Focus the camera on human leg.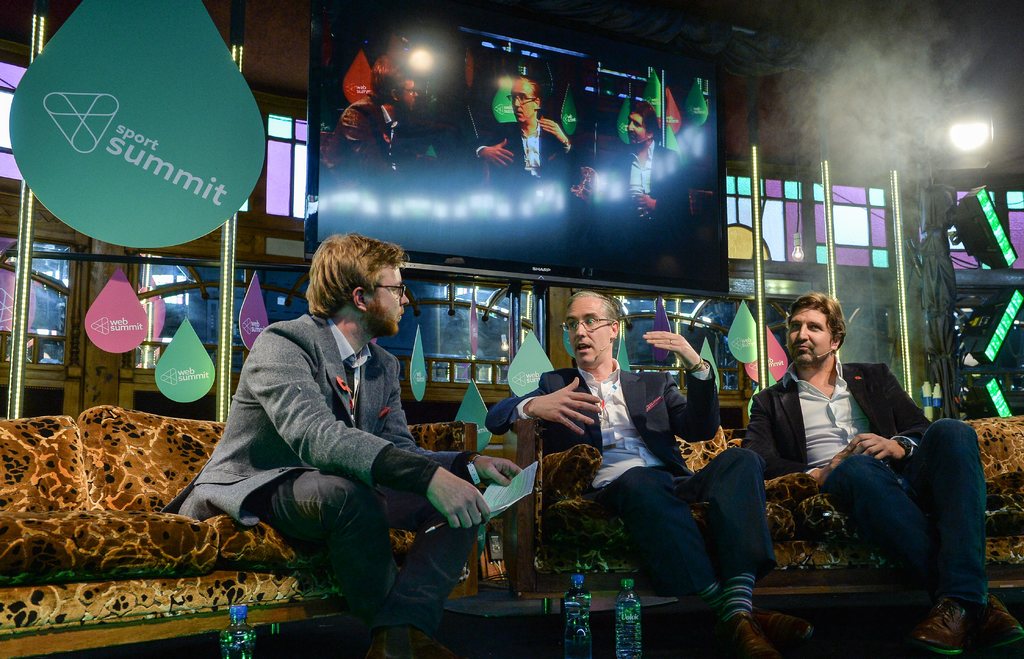
Focus region: (364, 485, 482, 658).
